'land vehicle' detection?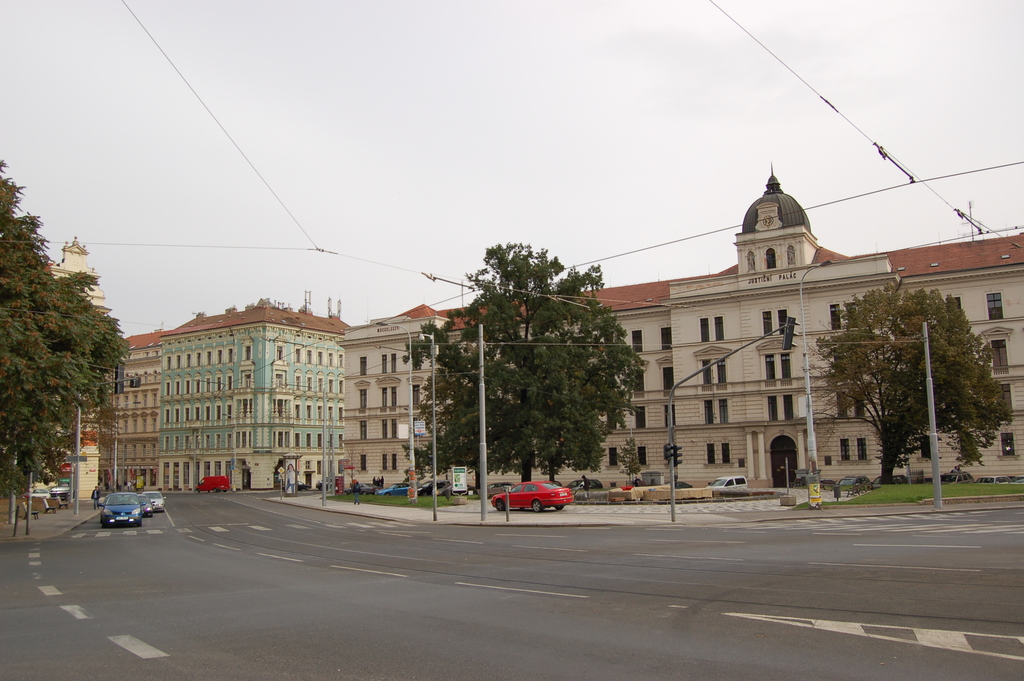
[35, 488, 47, 496]
